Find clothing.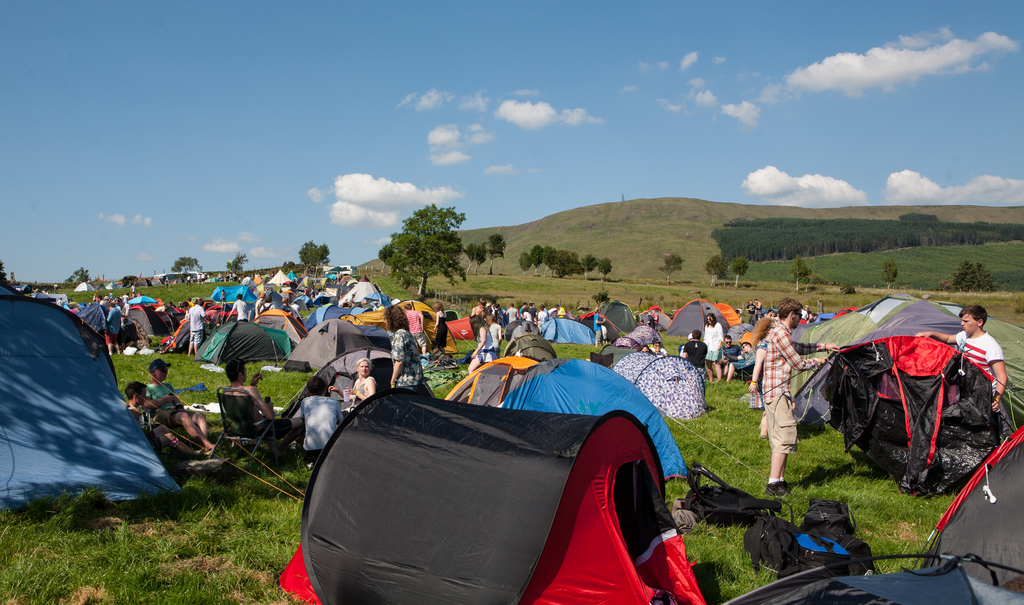
391/328/422/391.
